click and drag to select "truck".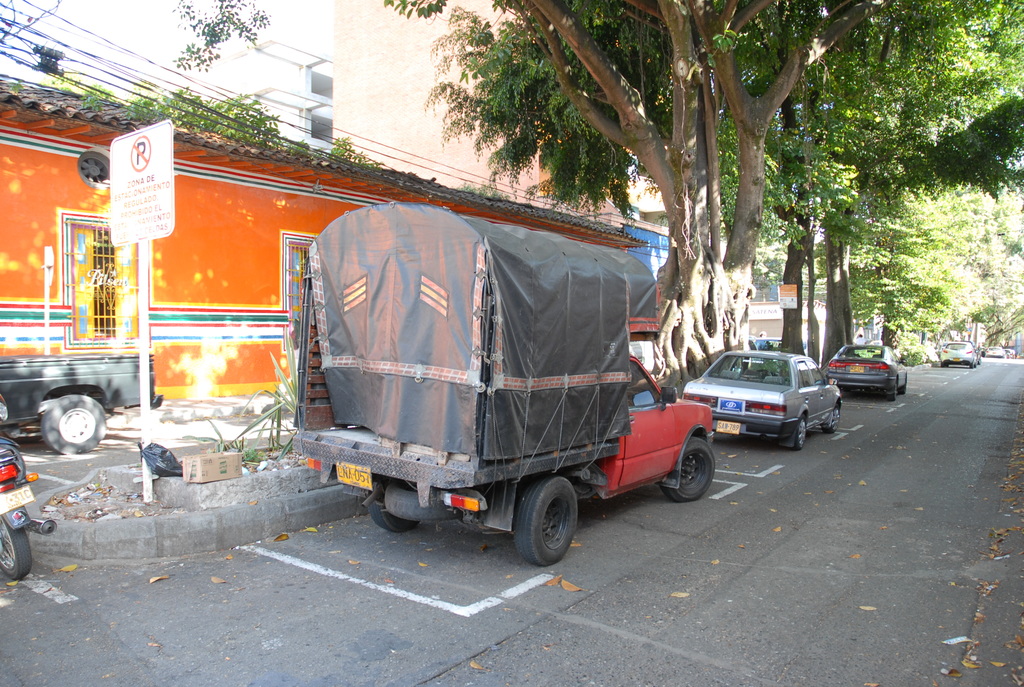
Selection: l=271, t=193, r=698, b=561.
